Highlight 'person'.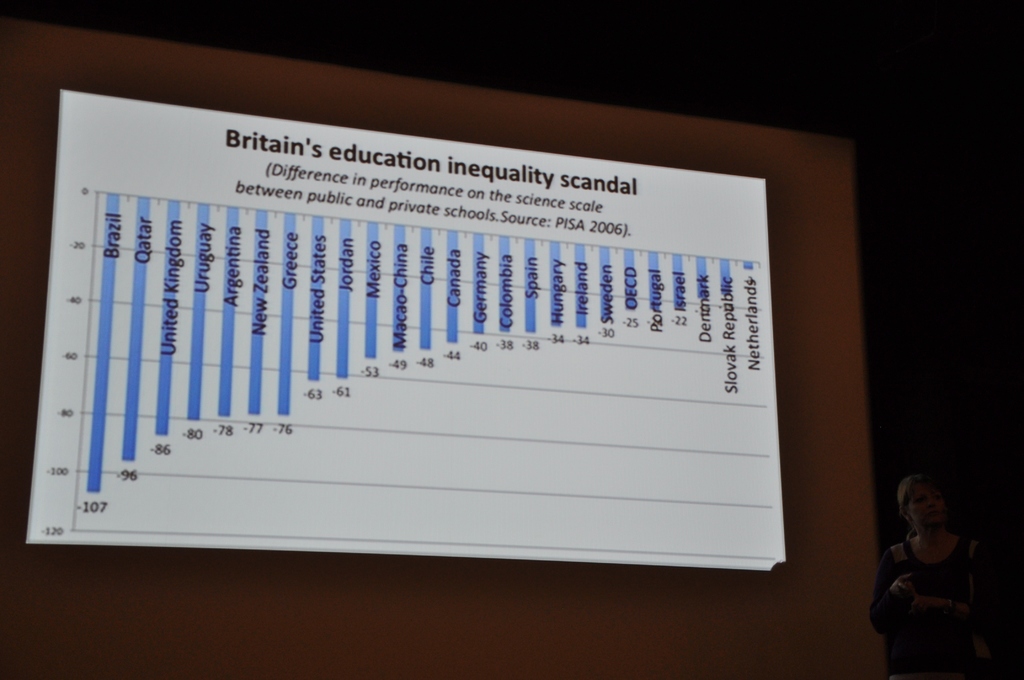
Highlighted region: 874,469,1006,677.
